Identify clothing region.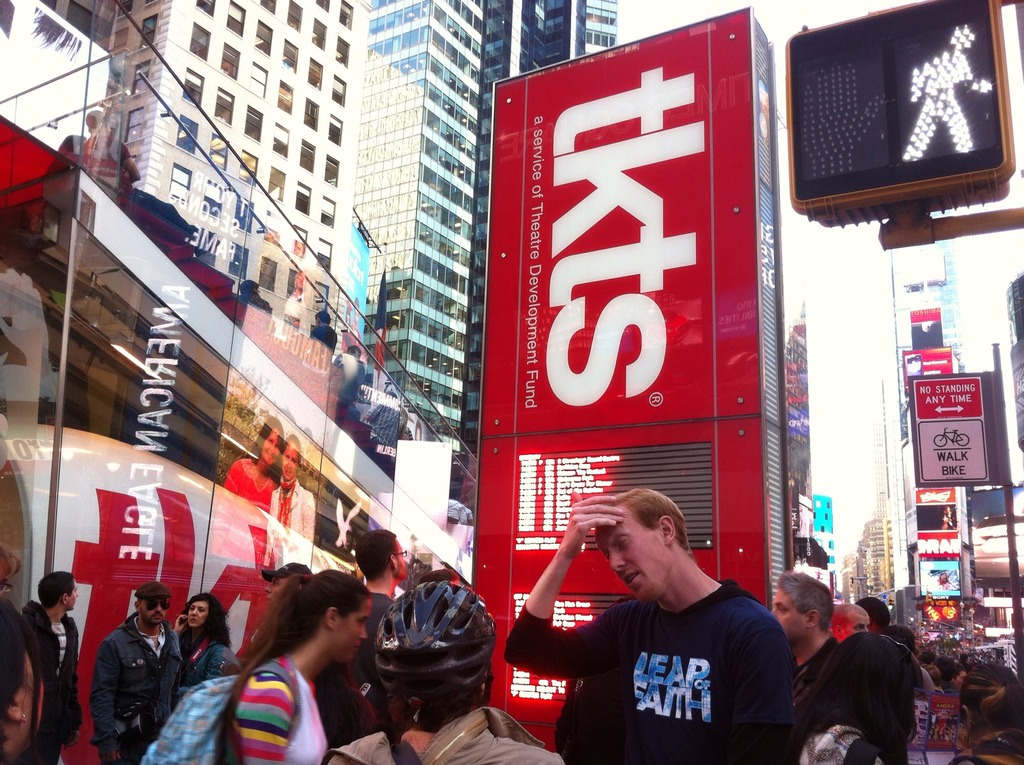
Region: detection(263, 474, 316, 572).
